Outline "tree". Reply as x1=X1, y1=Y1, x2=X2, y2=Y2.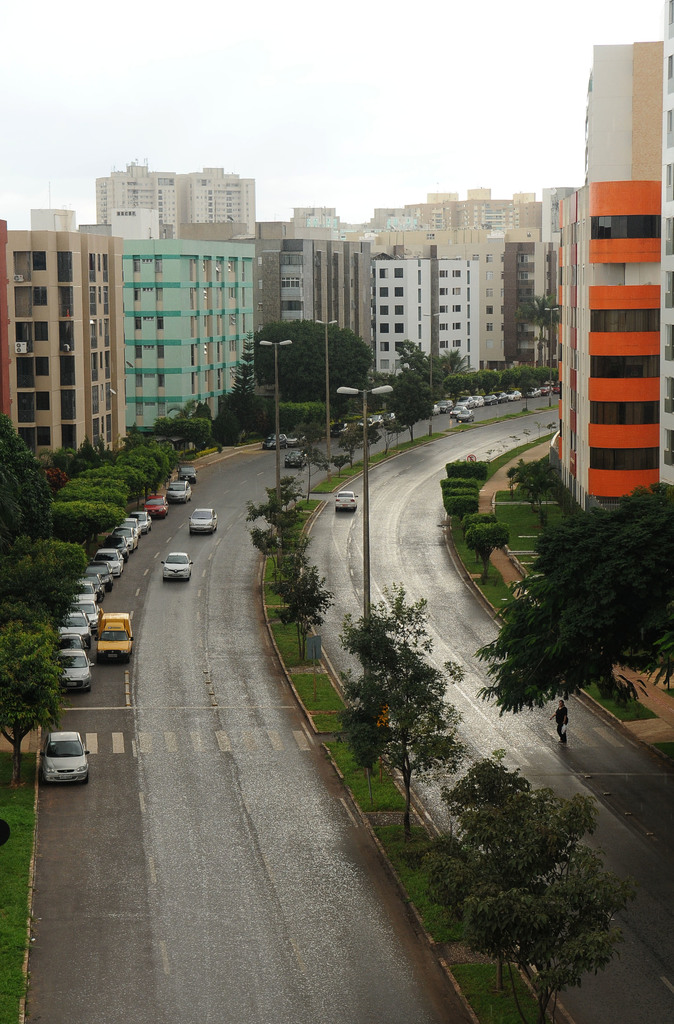
x1=0, y1=370, x2=578, y2=815.
